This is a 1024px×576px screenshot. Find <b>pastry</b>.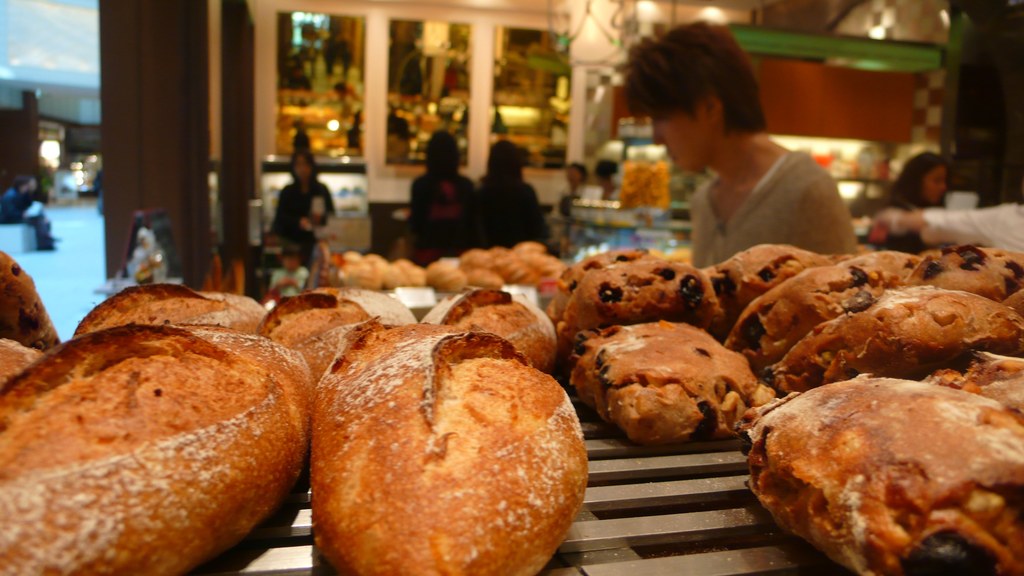
Bounding box: 276:324:595:568.
